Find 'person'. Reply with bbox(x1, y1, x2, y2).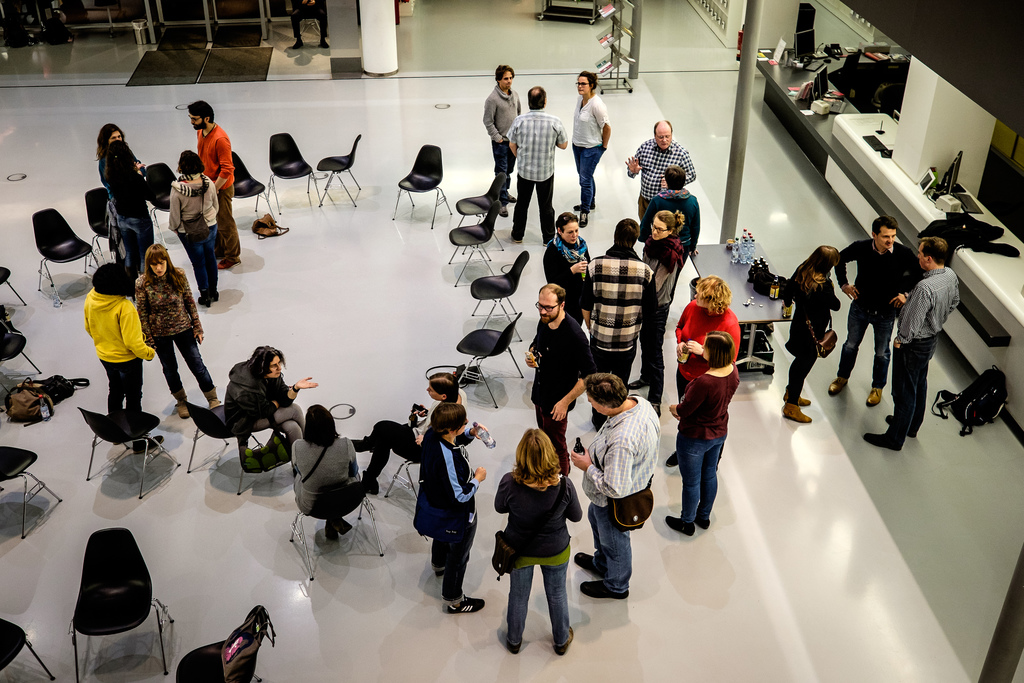
bbox(131, 242, 218, 407).
